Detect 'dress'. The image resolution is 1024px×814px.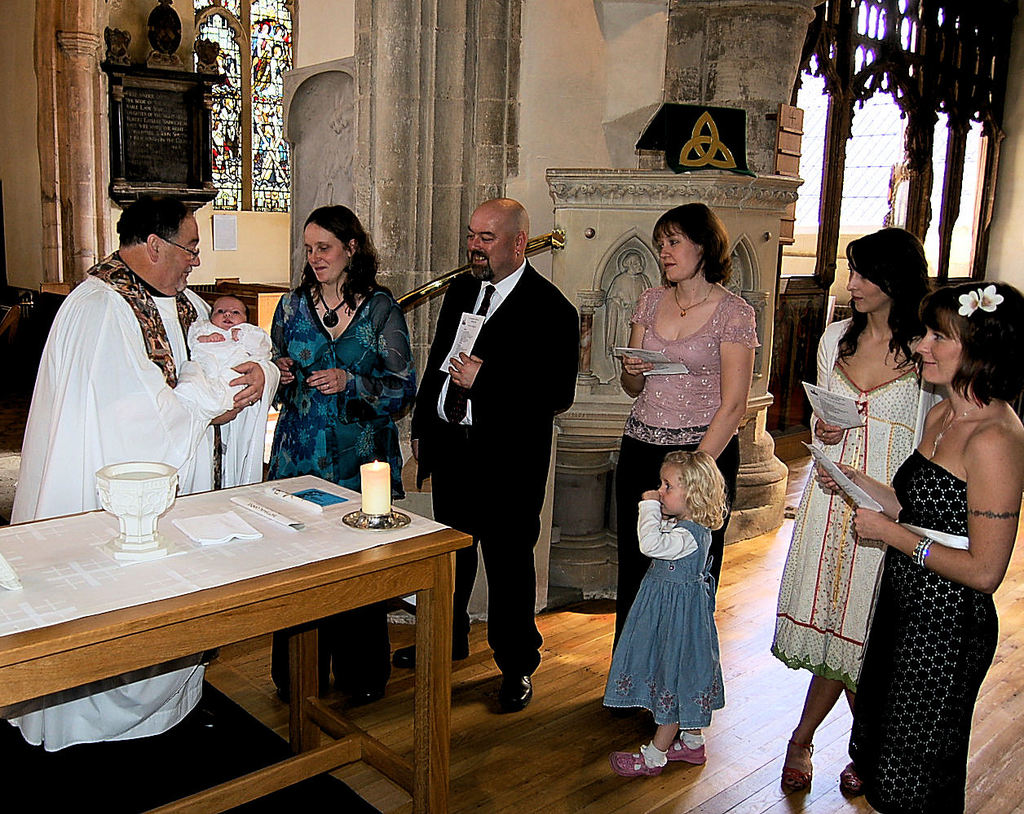
locate(0, 250, 283, 750).
